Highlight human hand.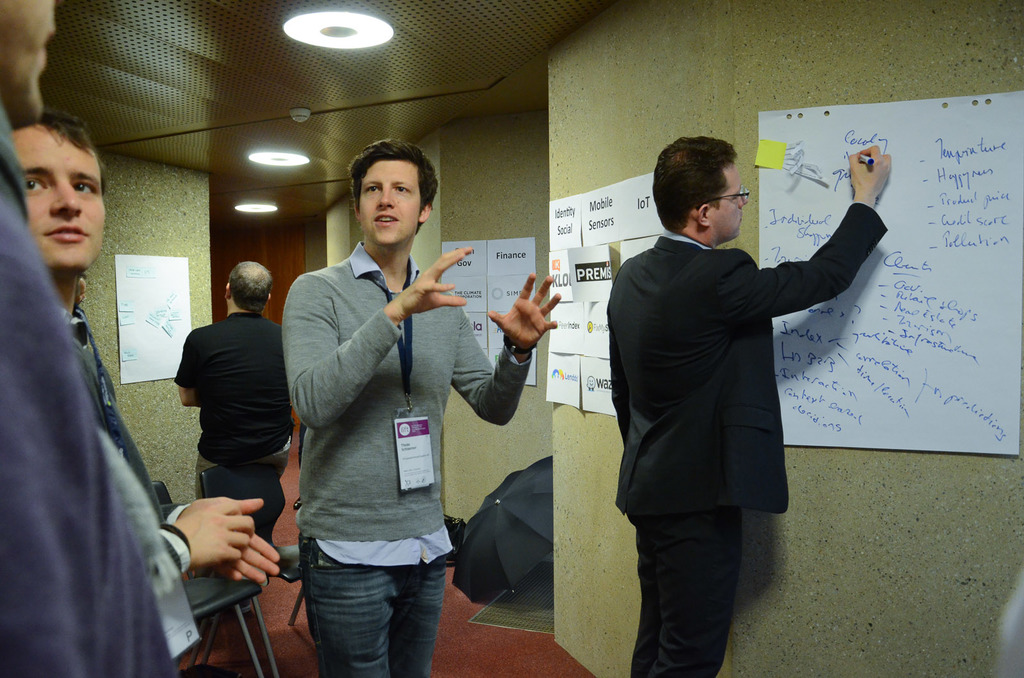
Highlighted region: BBox(171, 501, 253, 569).
